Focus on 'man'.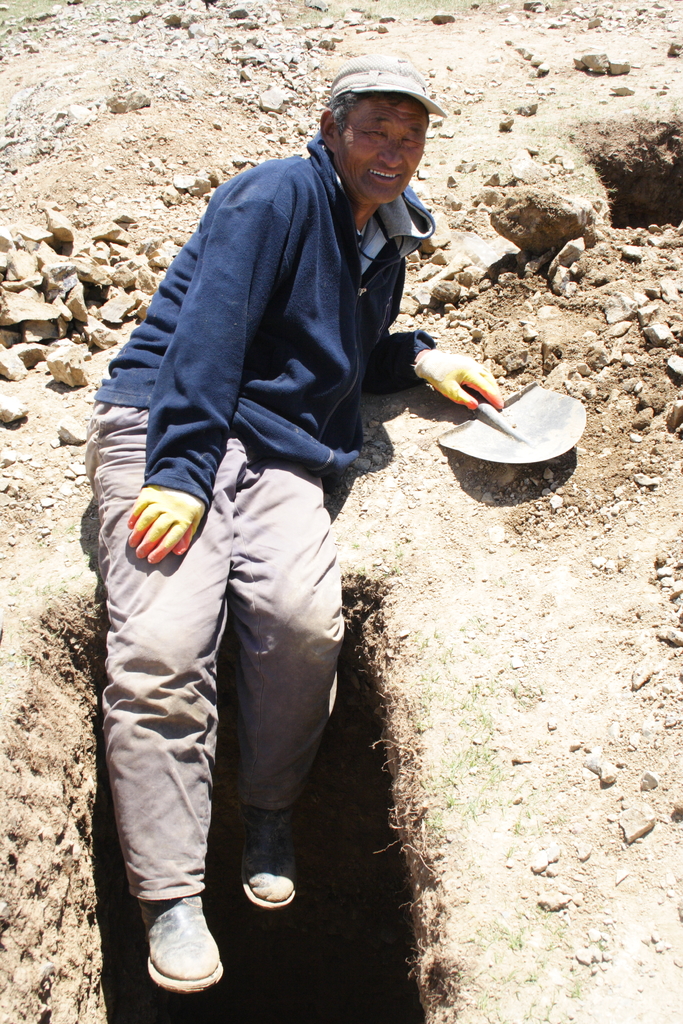
Focused at (83,50,504,986).
